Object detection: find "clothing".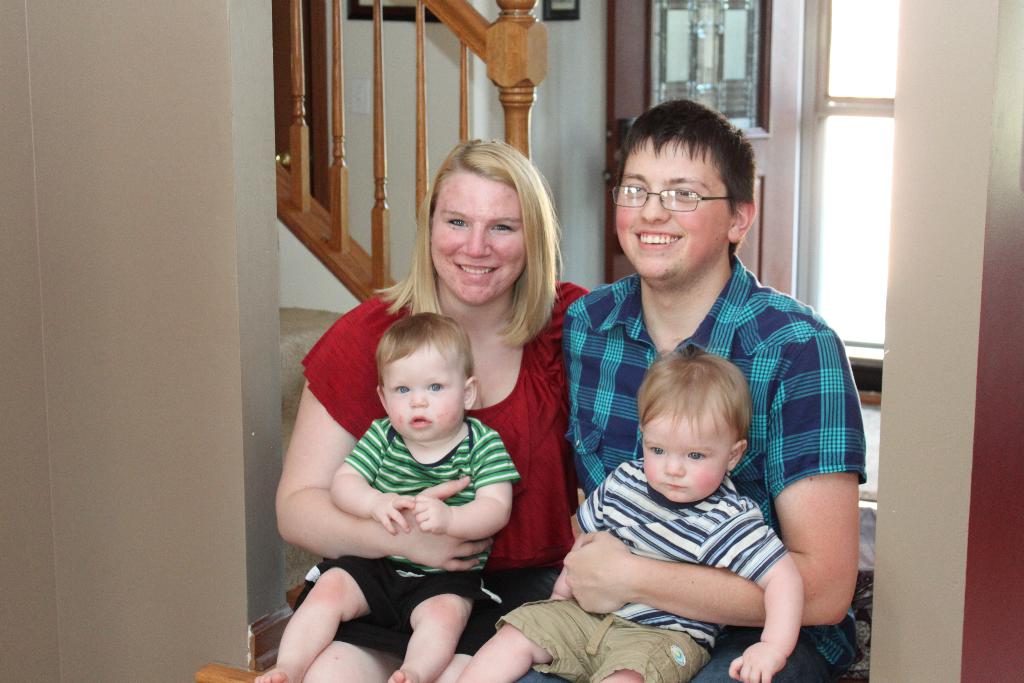
[499,449,784,682].
